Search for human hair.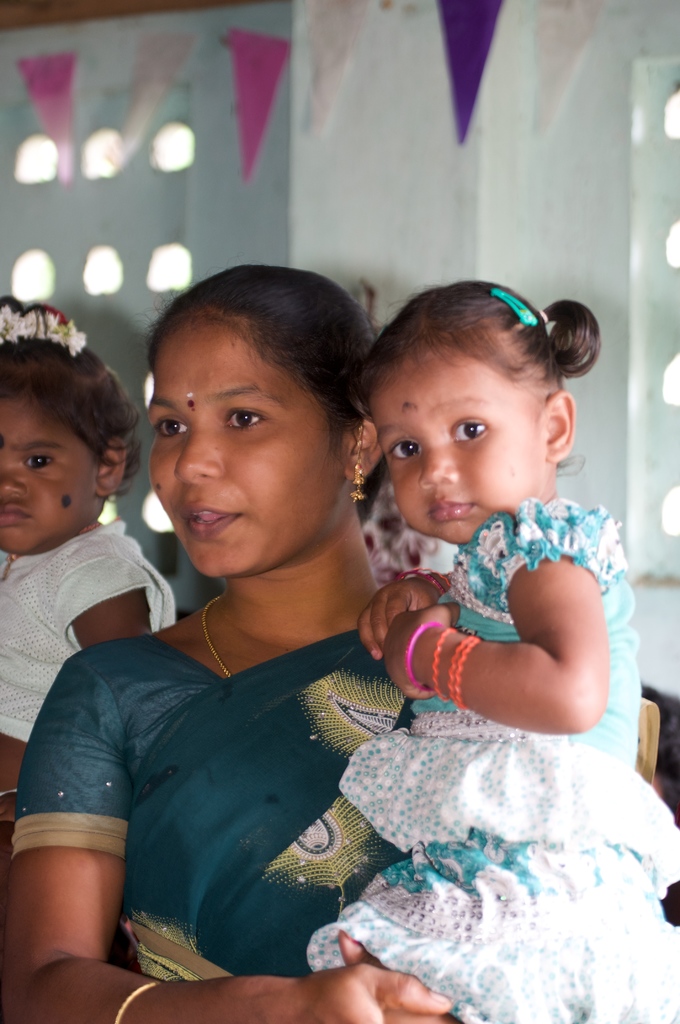
Found at 133/259/384/522.
